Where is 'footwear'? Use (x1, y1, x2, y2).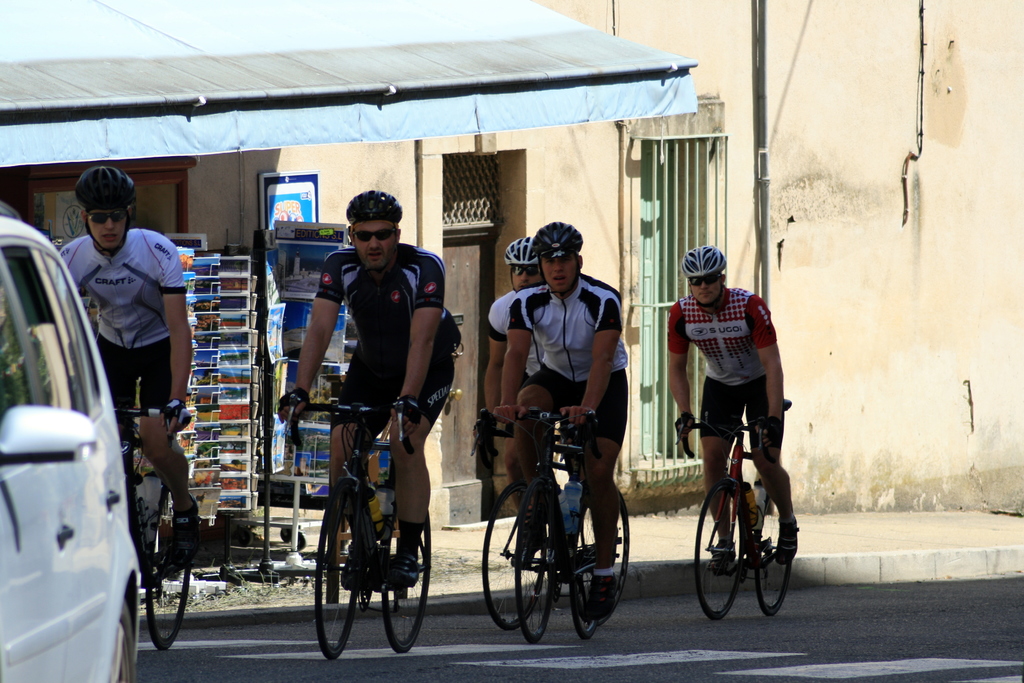
(775, 520, 801, 563).
